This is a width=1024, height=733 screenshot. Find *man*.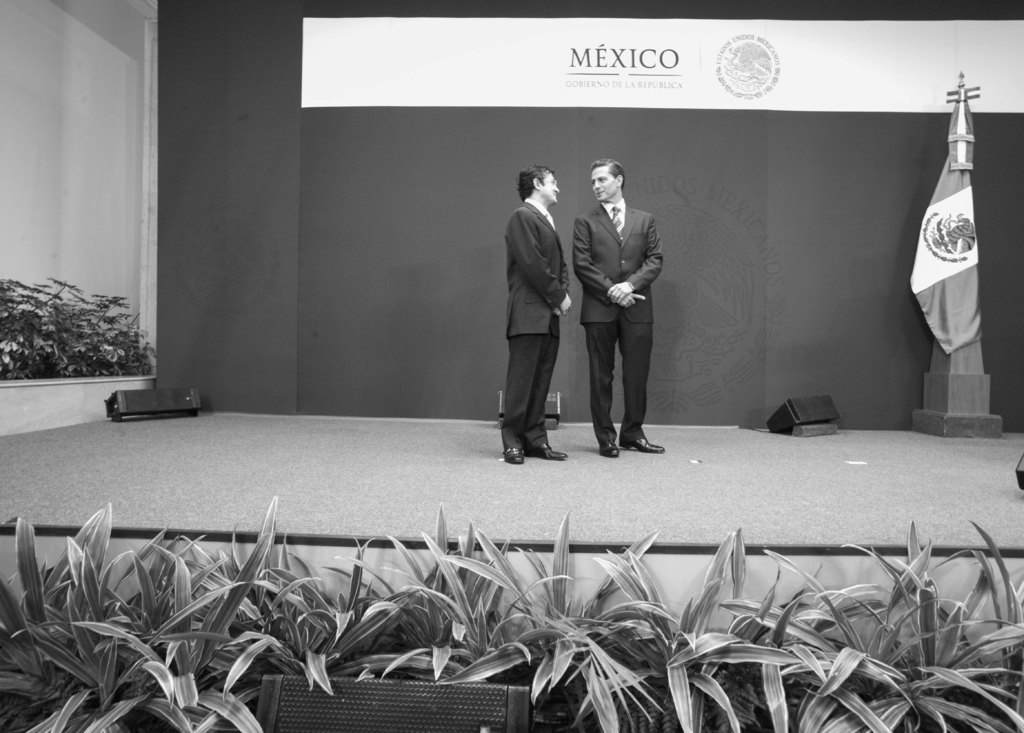
Bounding box: 586/152/676/467.
